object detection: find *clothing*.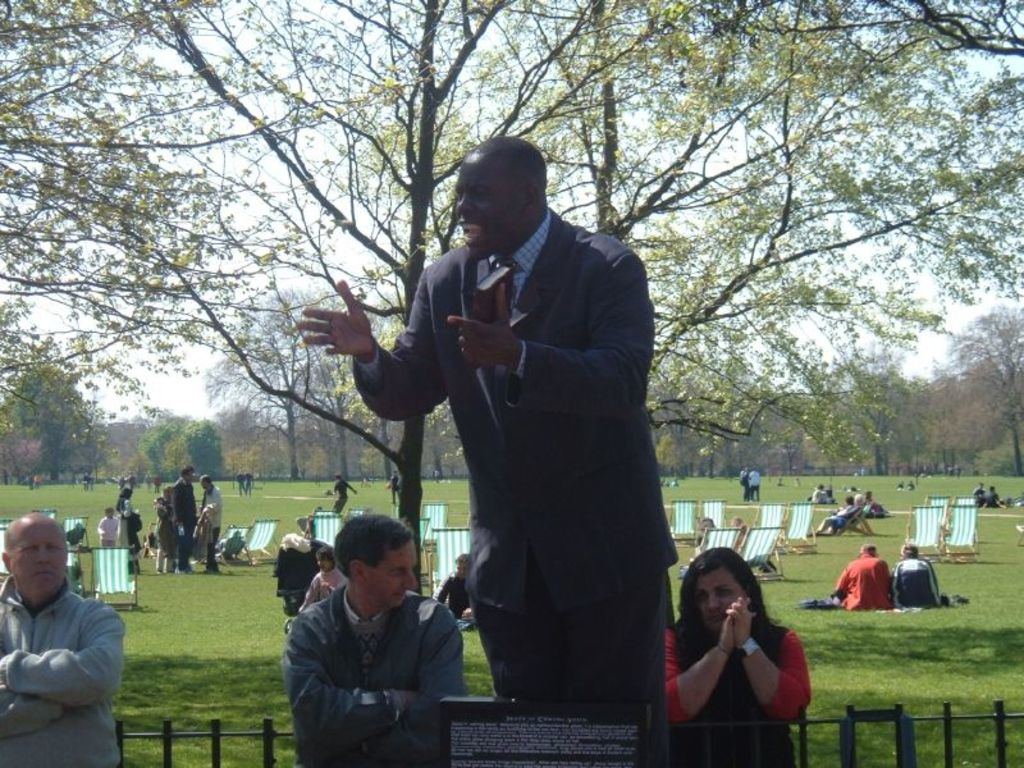
(282,590,468,767).
